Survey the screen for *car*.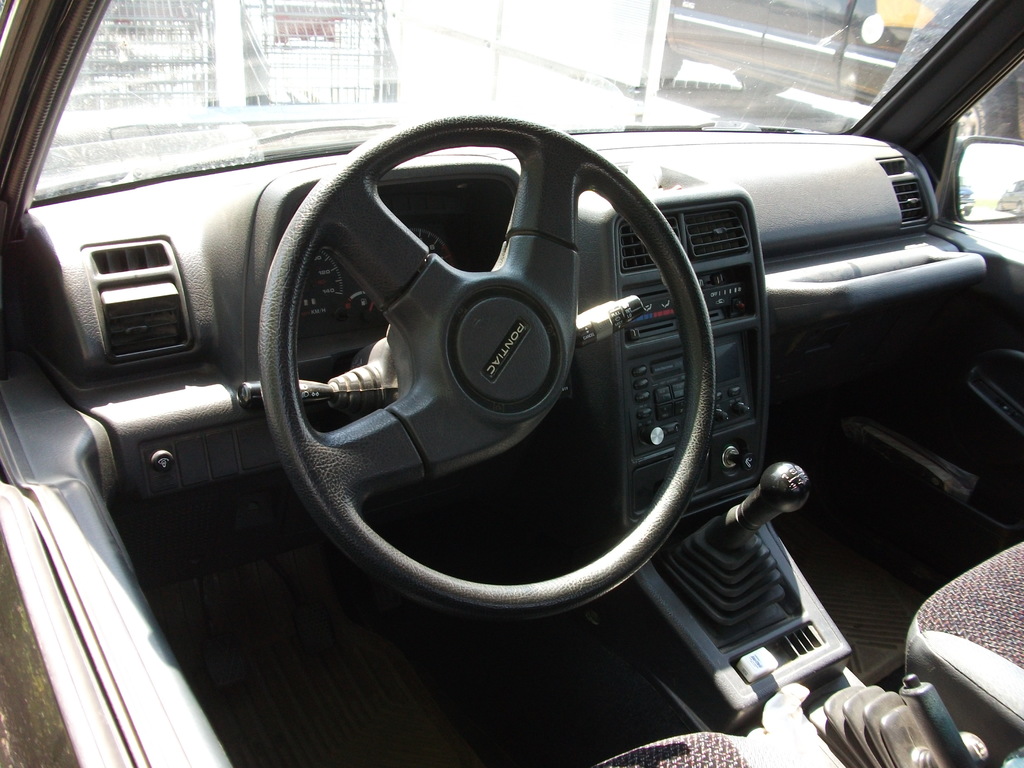
Survey found: bbox=(660, 0, 1023, 108).
